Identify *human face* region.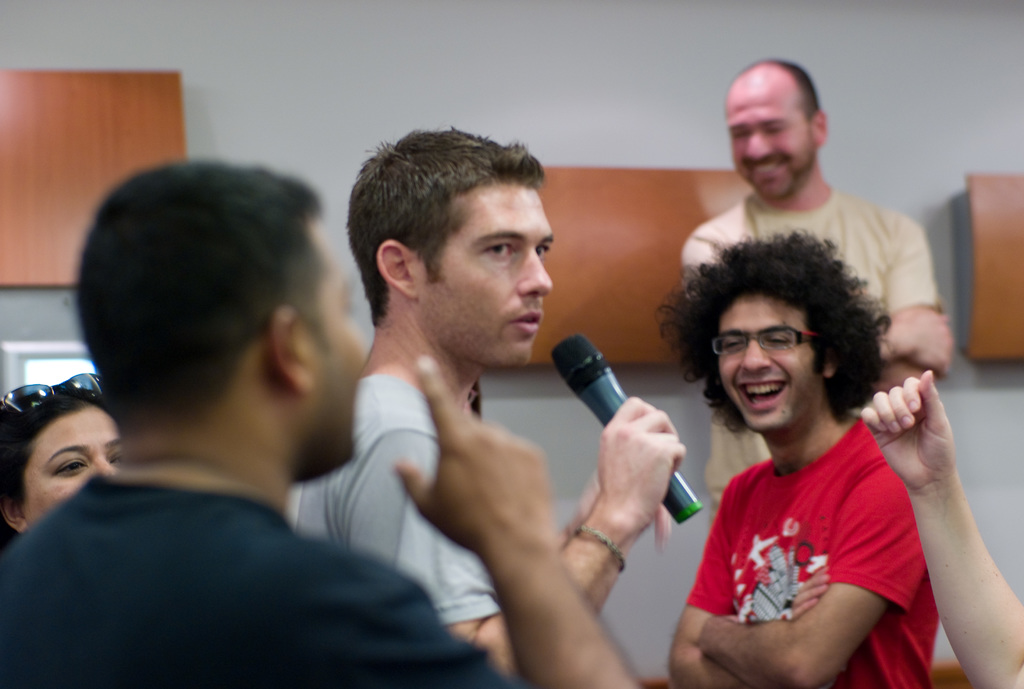
Region: <region>20, 404, 123, 525</region>.
